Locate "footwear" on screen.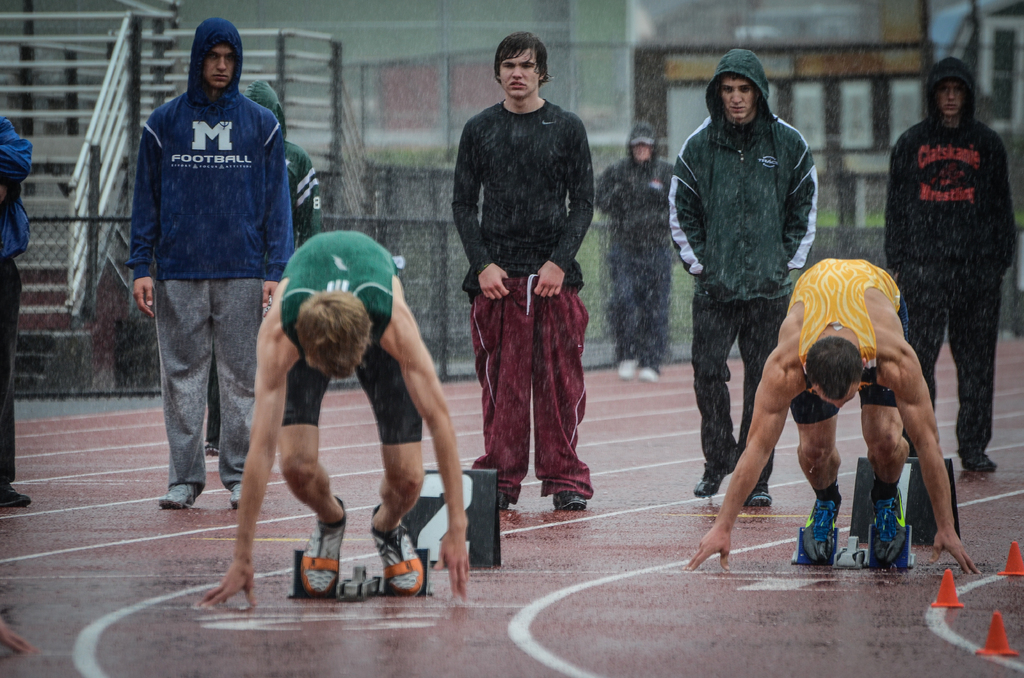
On screen at box=[745, 476, 775, 510].
